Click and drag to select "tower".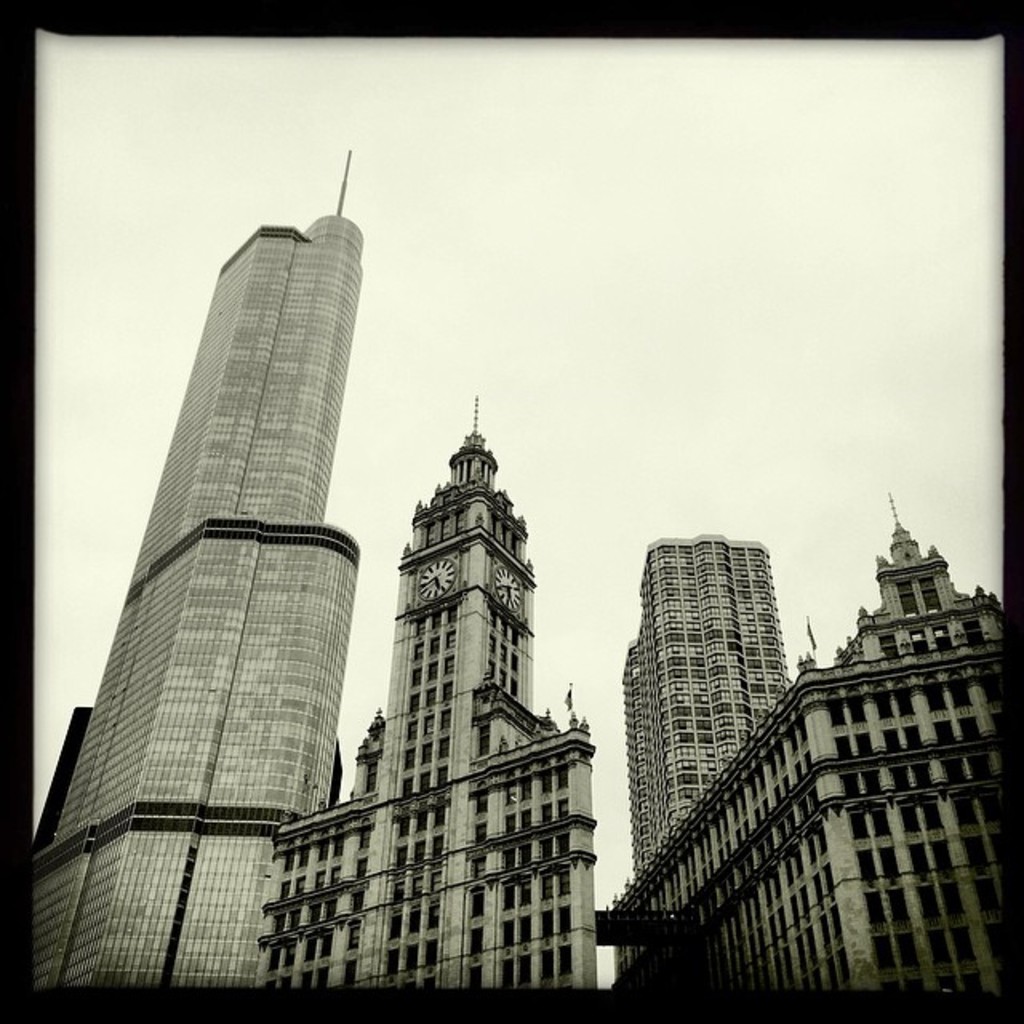
Selection: detection(301, 323, 592, 933).
